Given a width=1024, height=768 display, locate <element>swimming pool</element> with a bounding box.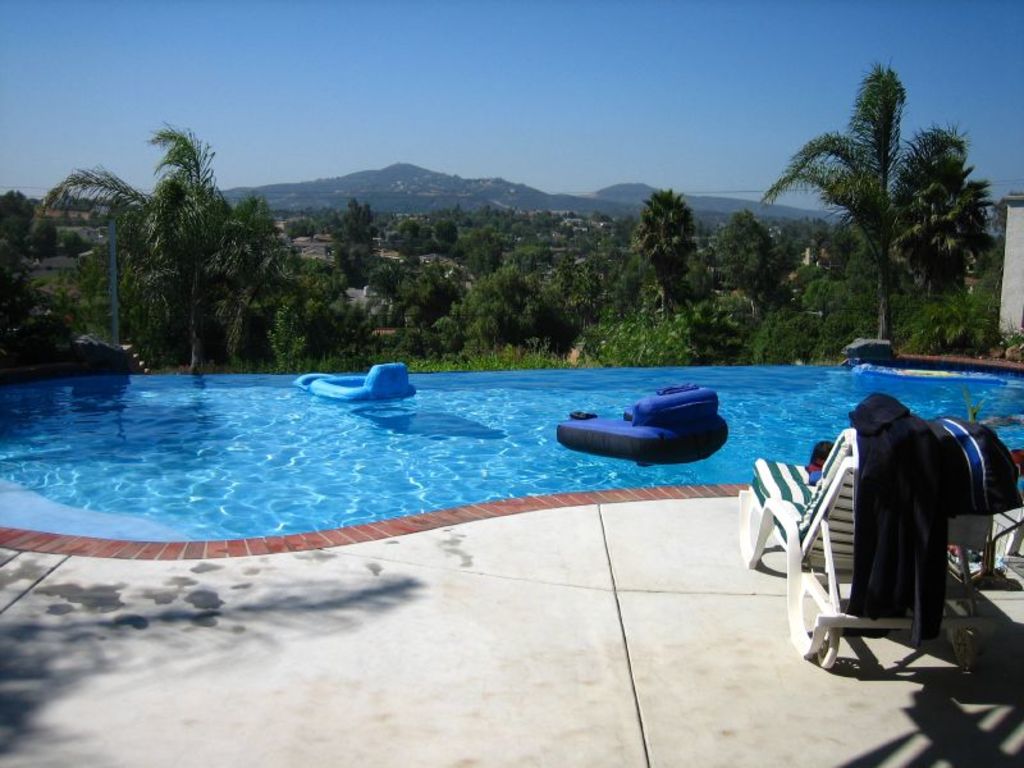
Located: <box>18,346,1001,621</box>.
